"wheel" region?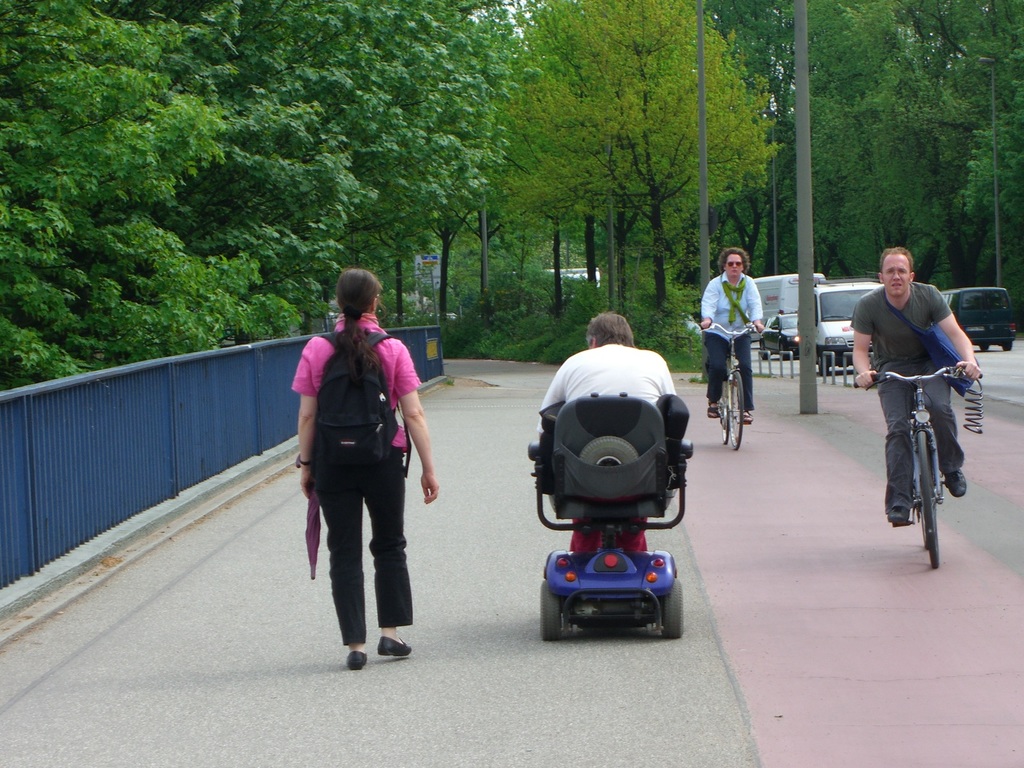
[left=920, top=447, right=936, bottom=550]
